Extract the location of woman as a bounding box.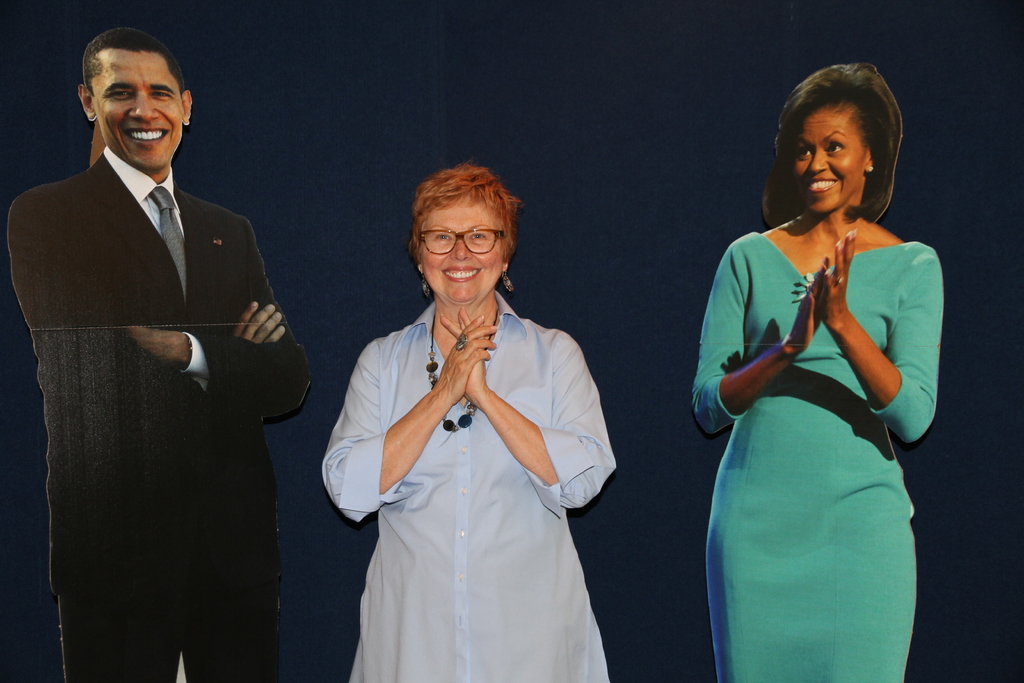
(331,156,610,682).
